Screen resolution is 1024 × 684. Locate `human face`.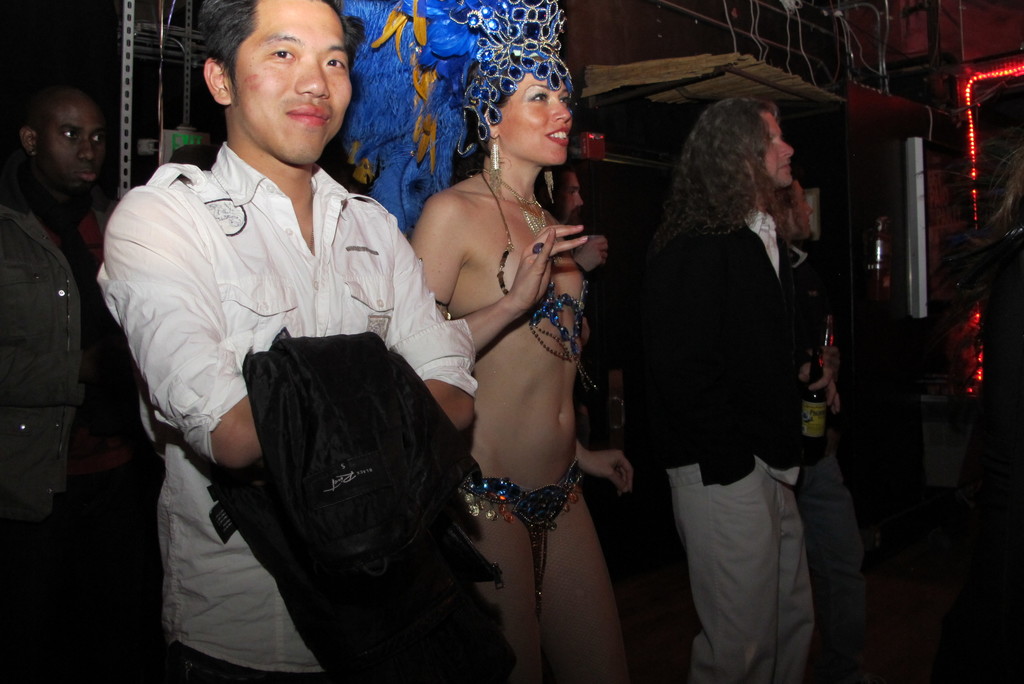
locate(794, 181, 812, 235).
